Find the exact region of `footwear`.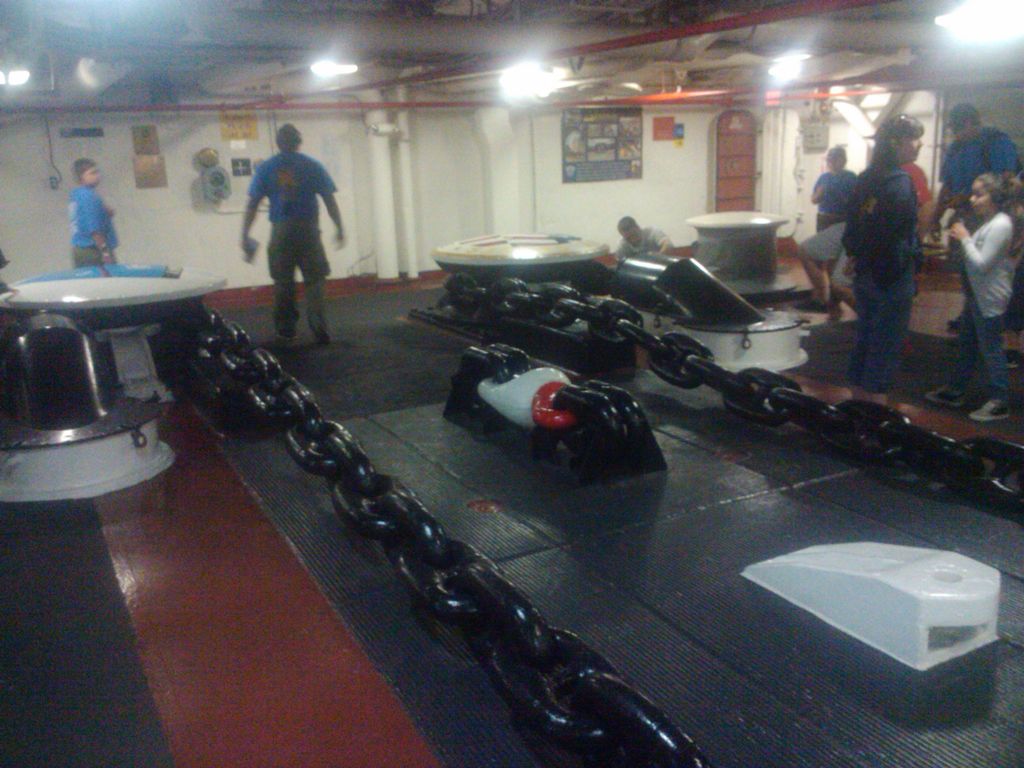
Exact region: (924, 385, 971, 406).
